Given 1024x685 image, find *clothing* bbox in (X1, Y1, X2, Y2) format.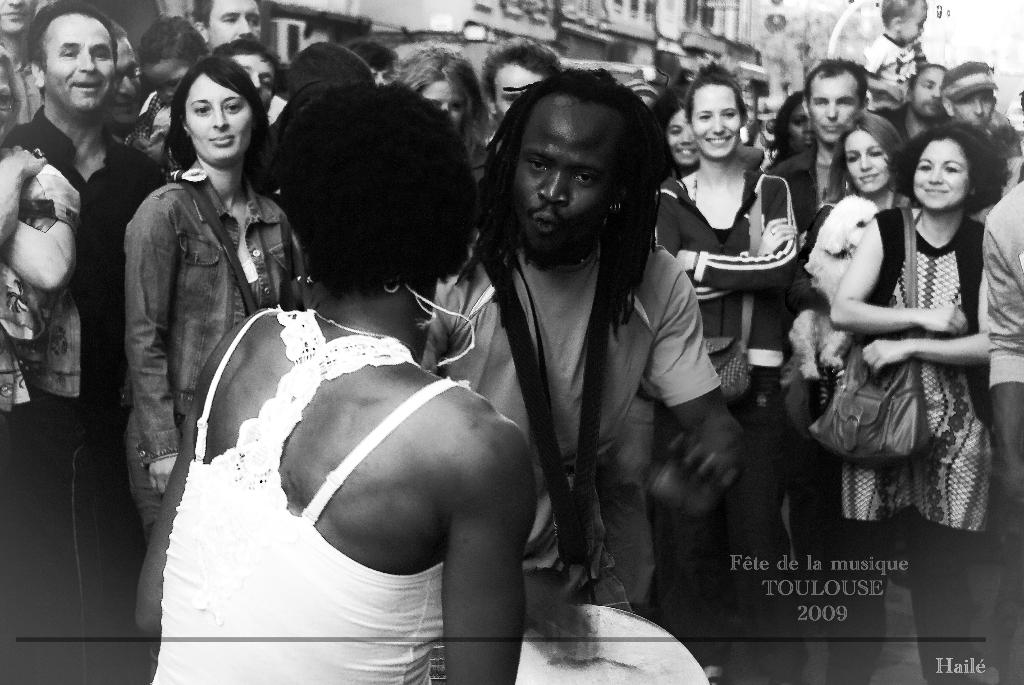
(652, 142, 793, 684).
